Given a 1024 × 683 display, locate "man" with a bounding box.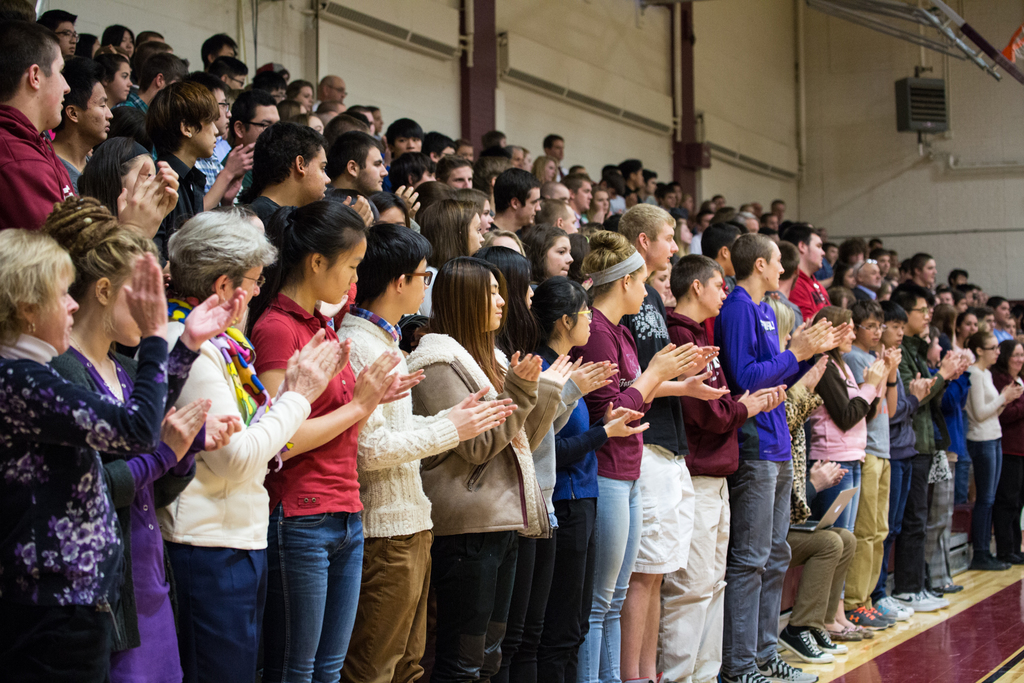
Located: (186,68,253,212).
